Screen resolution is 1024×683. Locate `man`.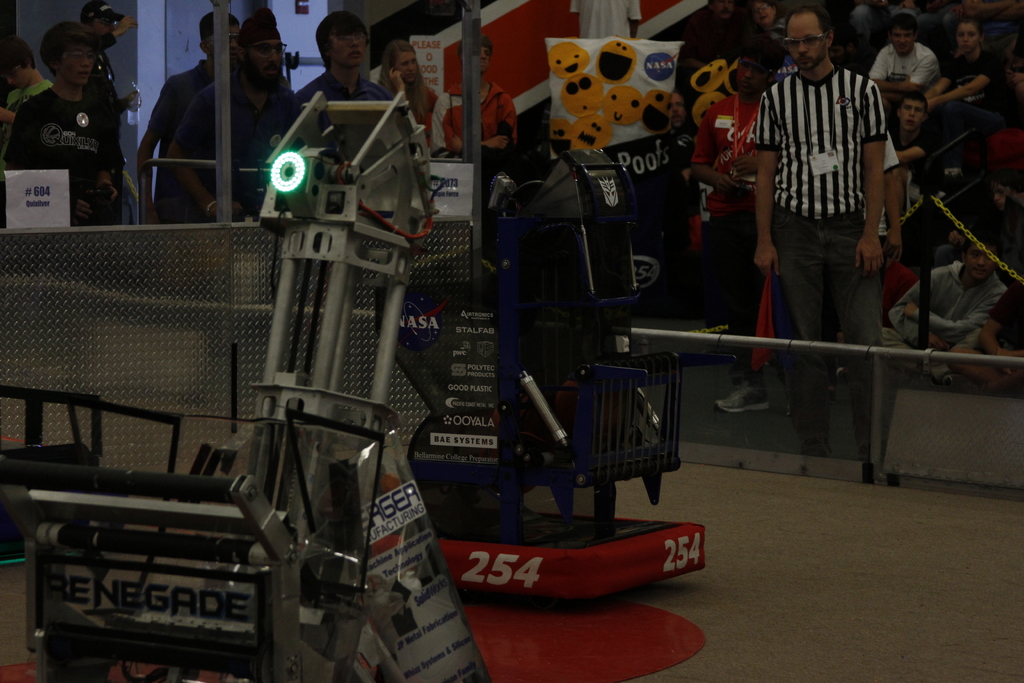
(444,42,516,172).
